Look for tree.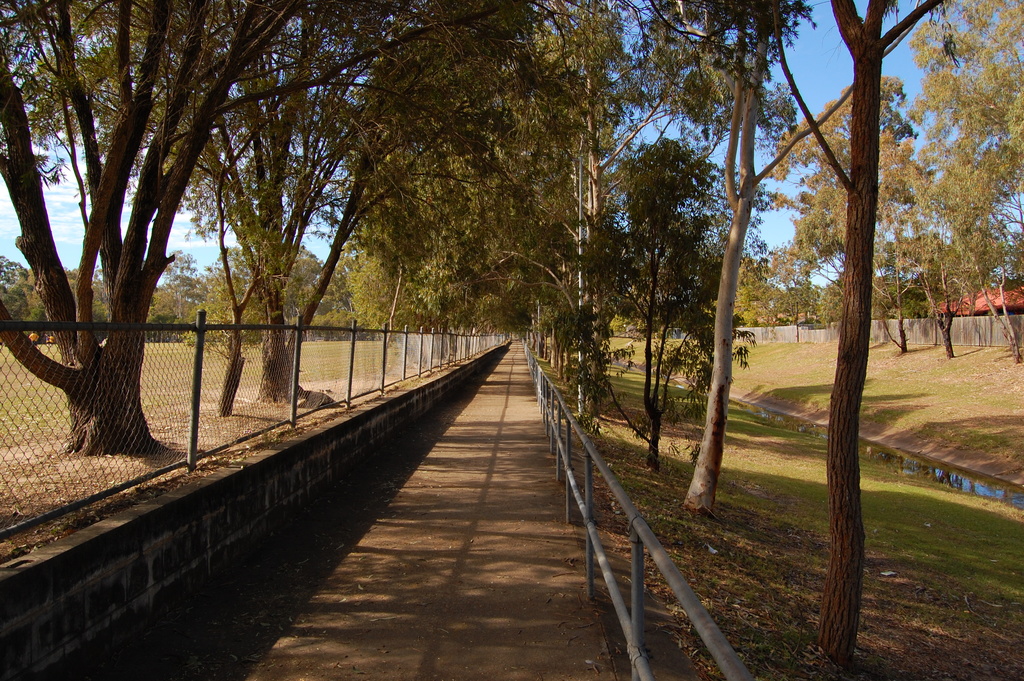
Found: <box>904,0,1023,366</box>.
